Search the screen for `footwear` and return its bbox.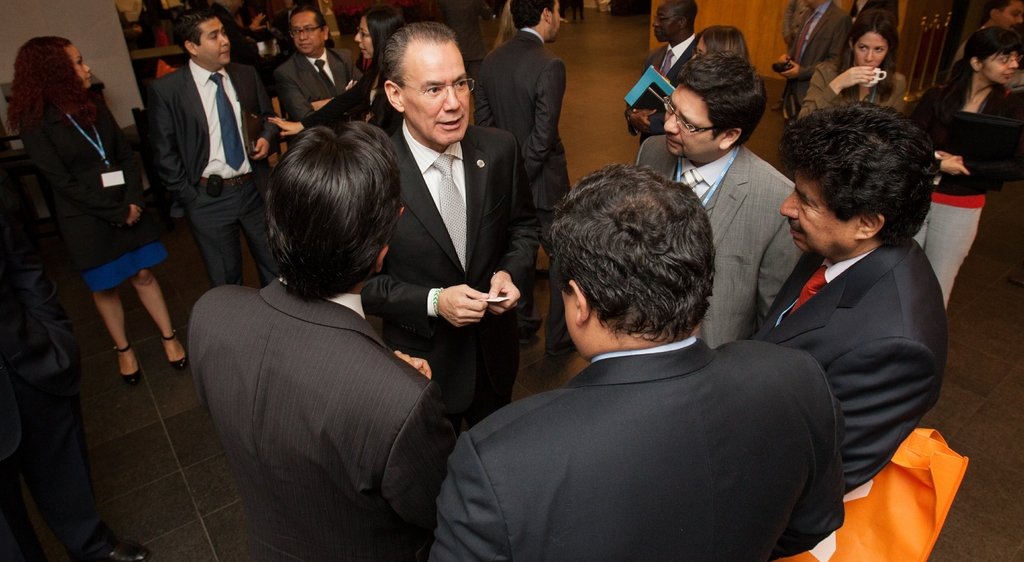
Found: [x1=115, y1=349, x2=141, y2=389].
